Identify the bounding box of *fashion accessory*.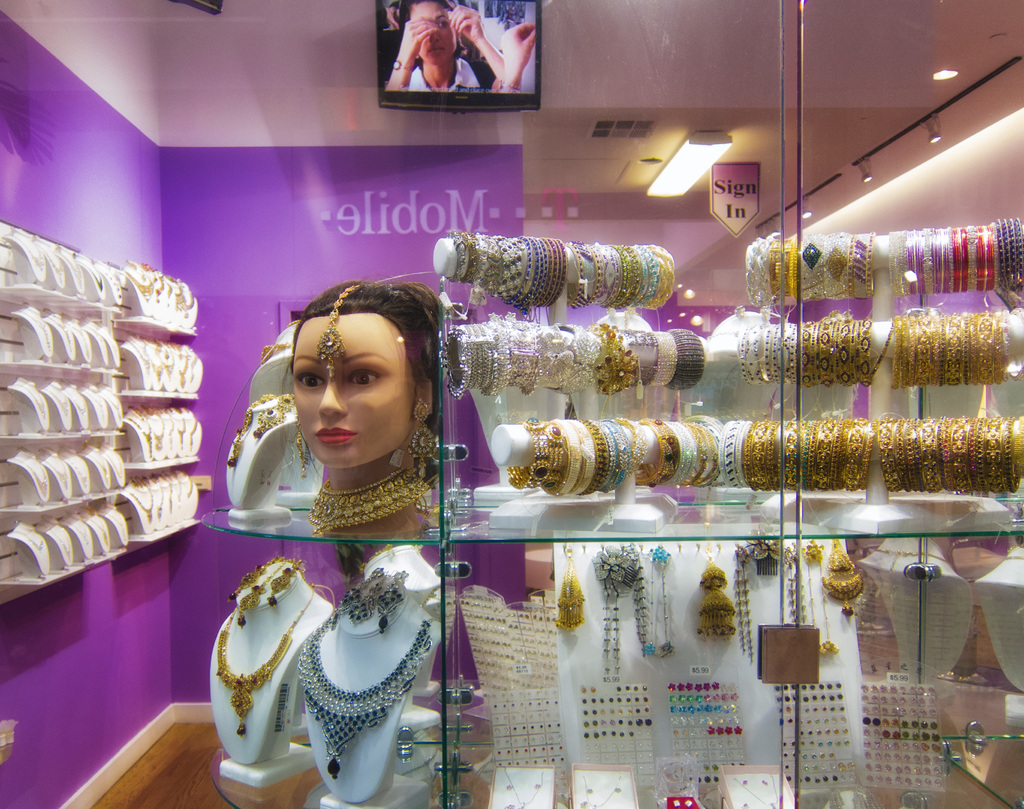
[left=814, top=535, right=867, bottom=620].
